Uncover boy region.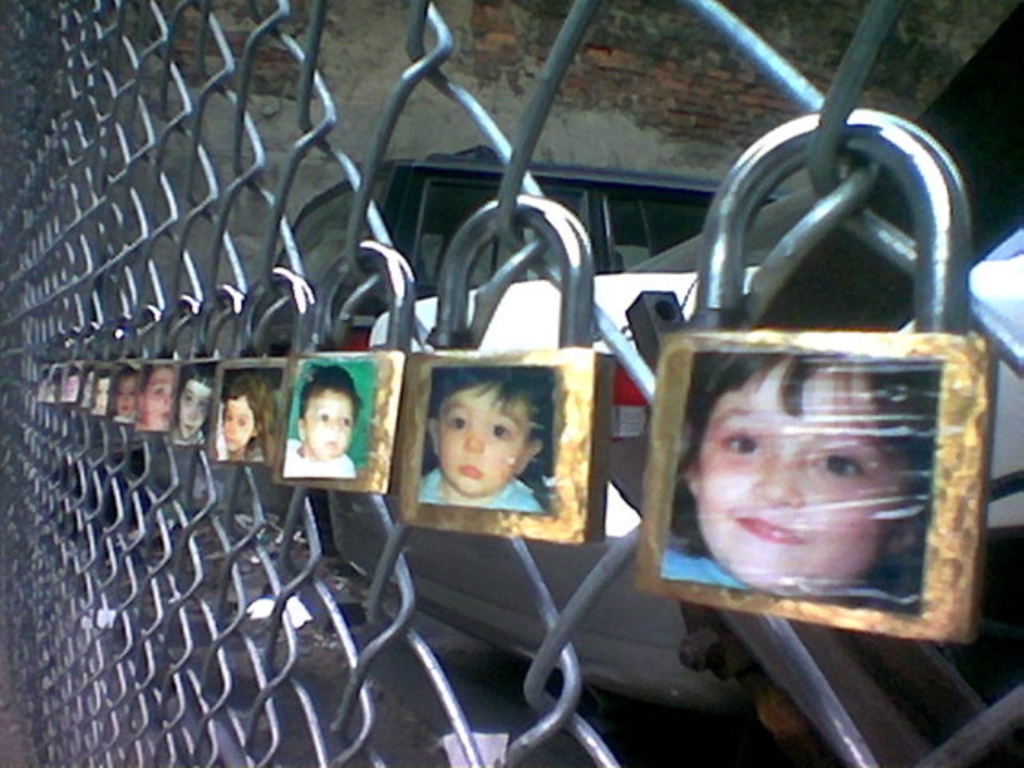
Uncovered: <bbox>287, 368, 364, 481</bbox>.
